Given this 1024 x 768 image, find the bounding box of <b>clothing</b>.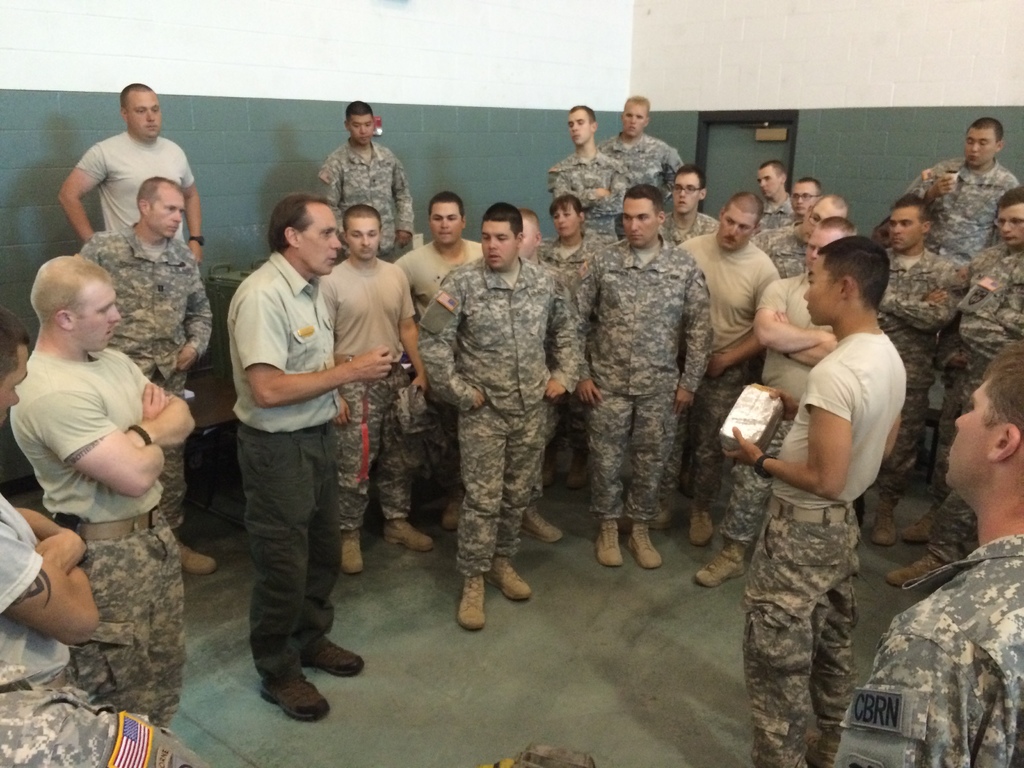
(415, 252, 579, 577).
